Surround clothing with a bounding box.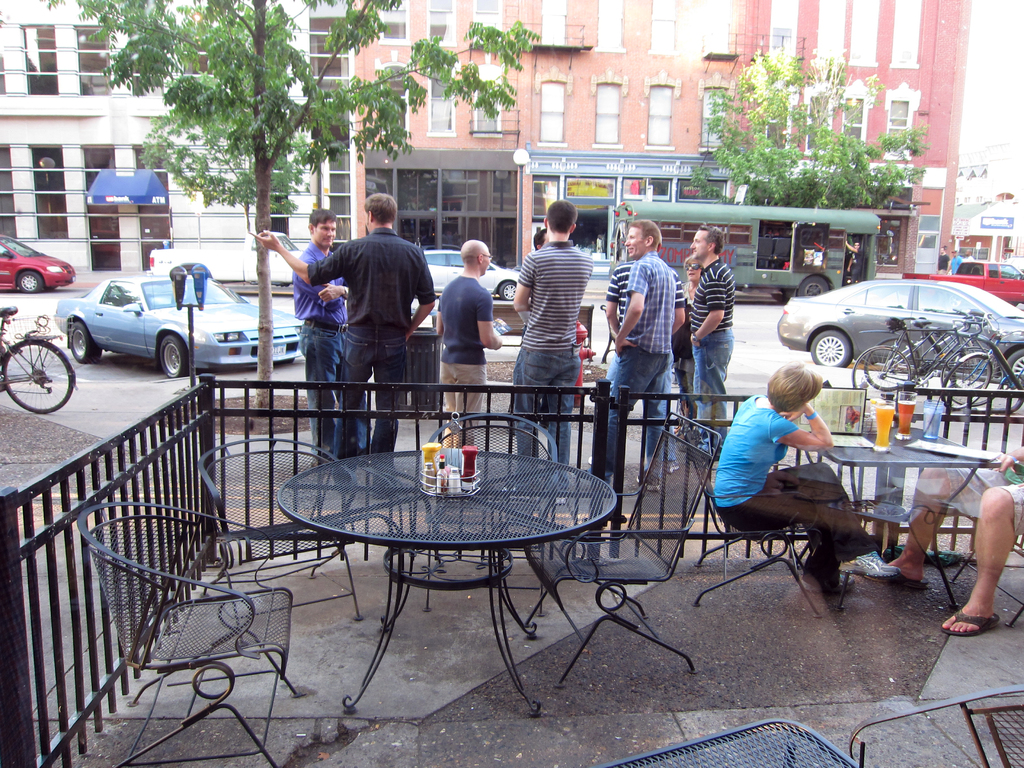
crop(286, 250, 349, 460).
